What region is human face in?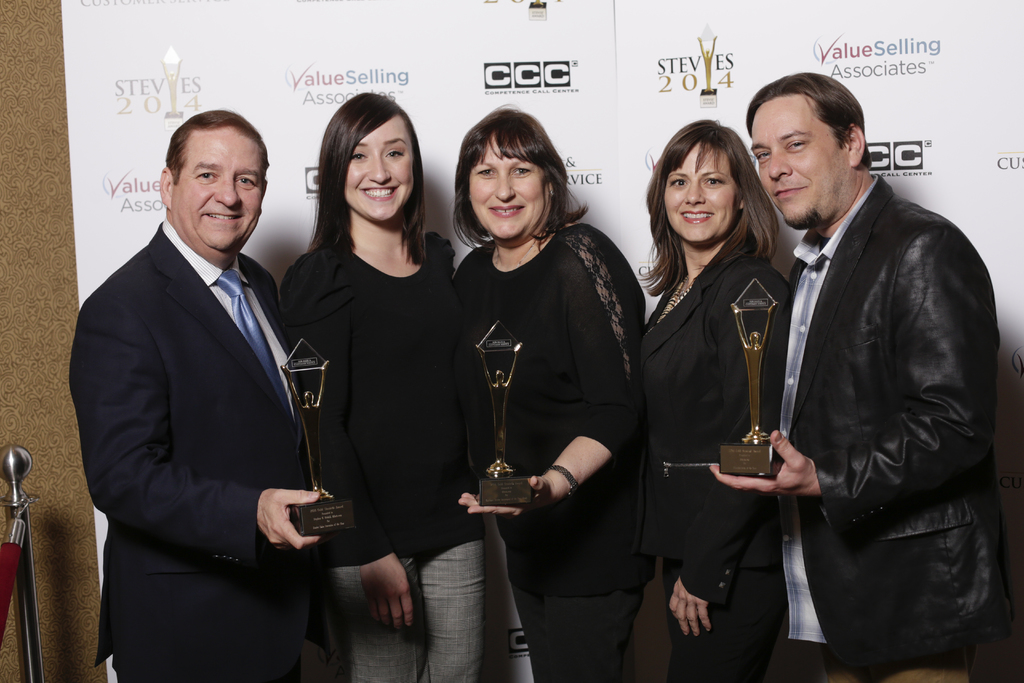
[left=349, top=111, right=413, bottom=224].
